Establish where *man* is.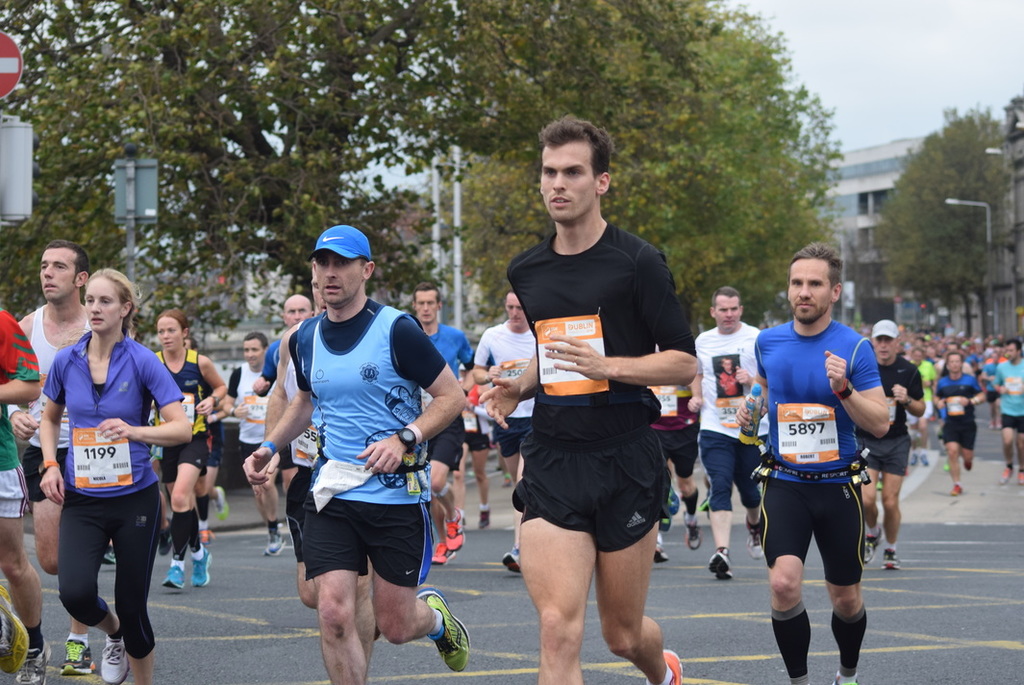
Established at (459, 398, 495, 532).
